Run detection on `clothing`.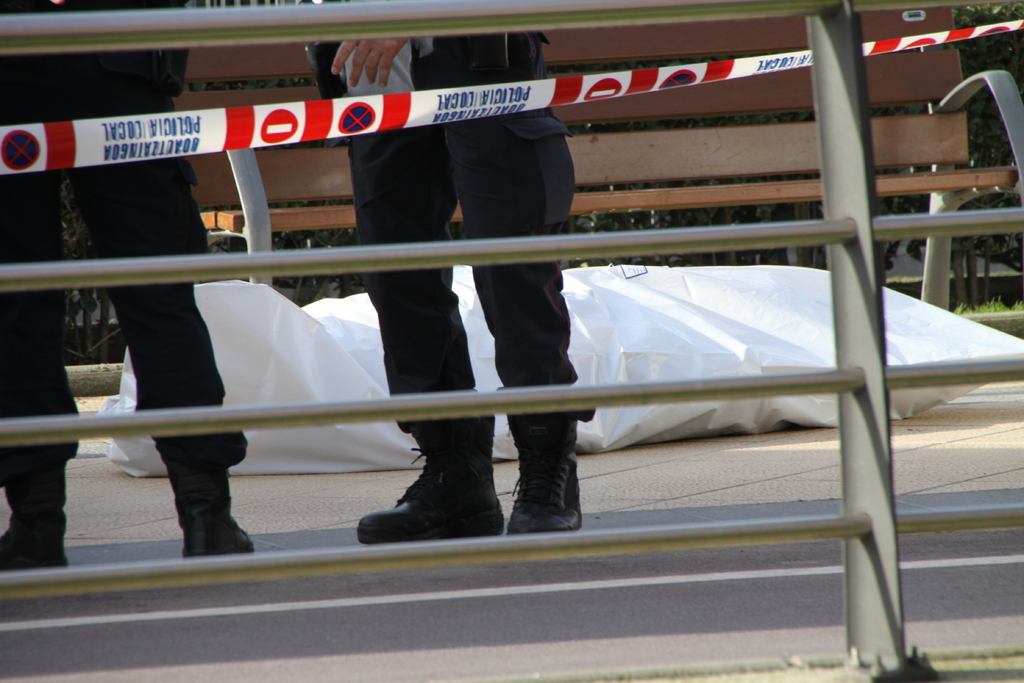
Result: [0,0,252,512].
